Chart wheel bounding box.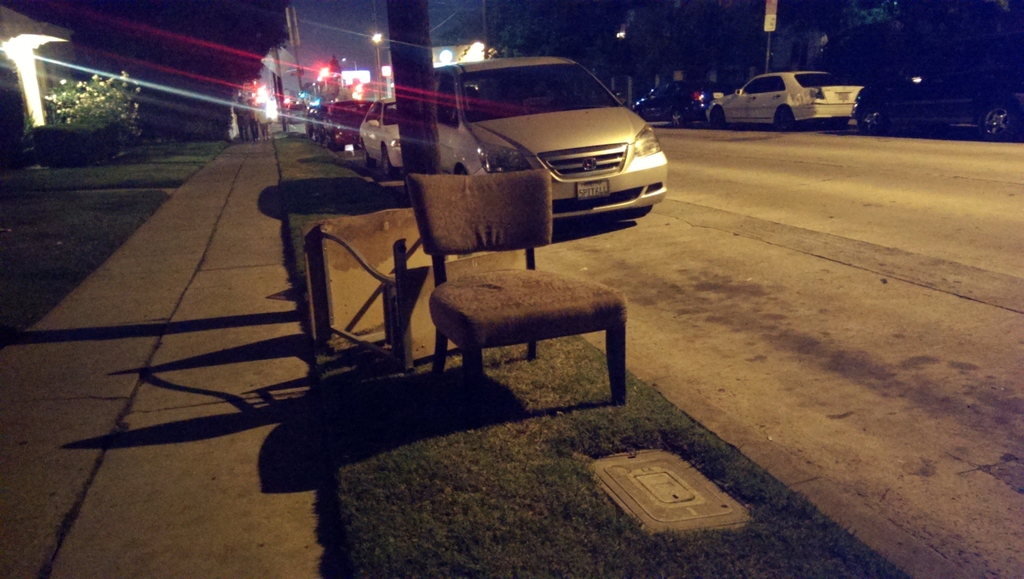
Charted: 714:108:727:128.
